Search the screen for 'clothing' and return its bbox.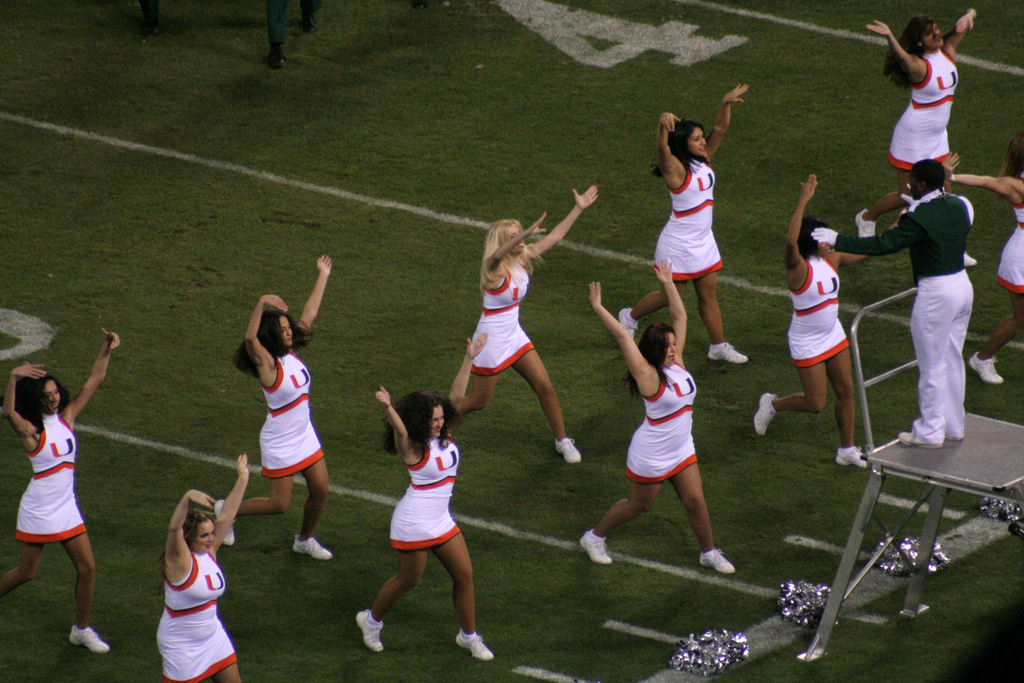
Found: left=836, top=187, right=972, bottom=444.
